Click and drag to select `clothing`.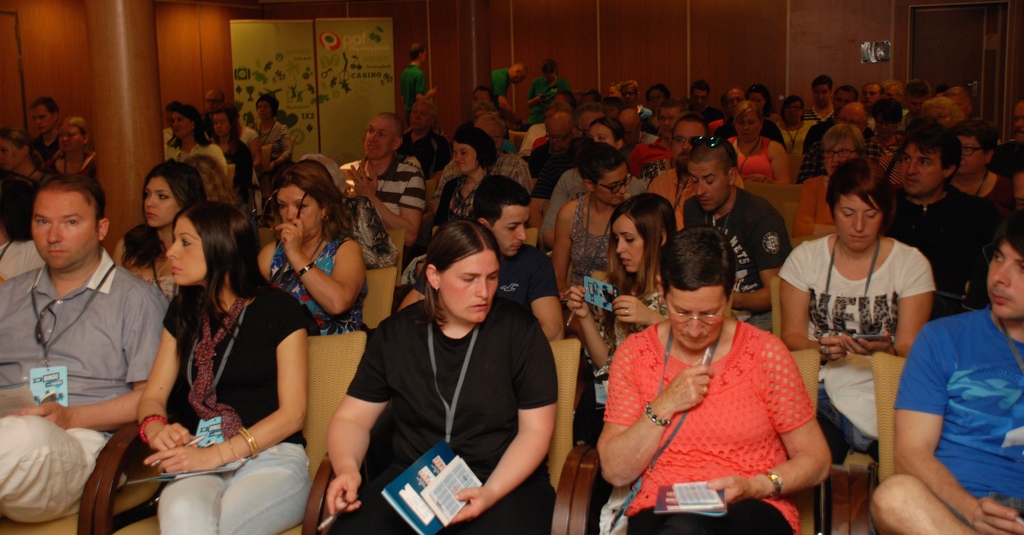
Selection: <box>346,191,402,271</box>.
